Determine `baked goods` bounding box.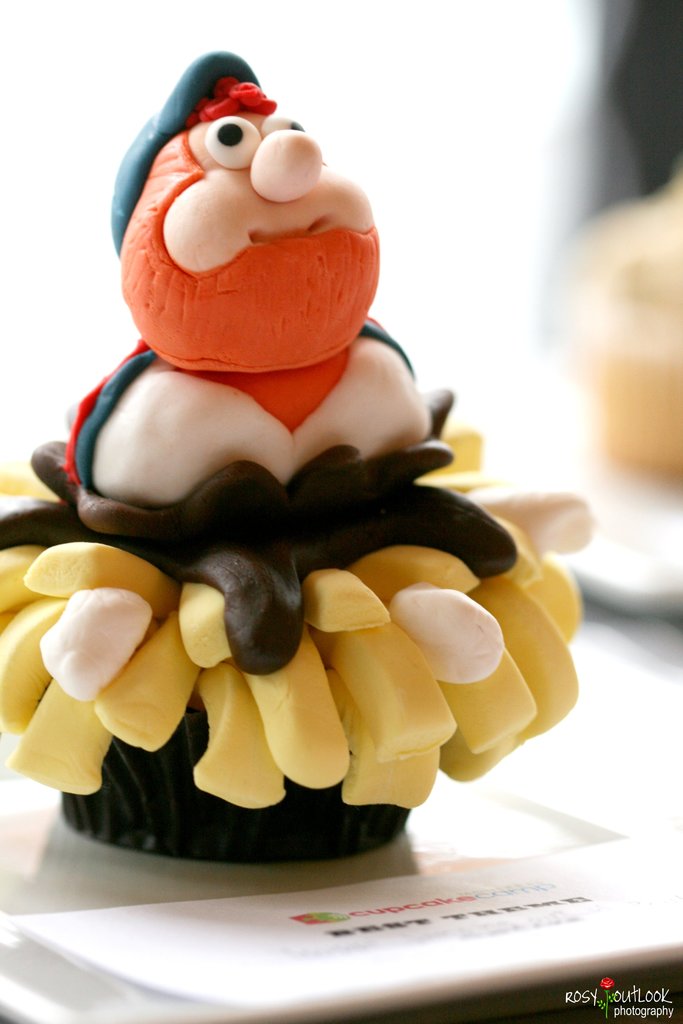
Determined: l=0, t=31, r=603, b=875.
